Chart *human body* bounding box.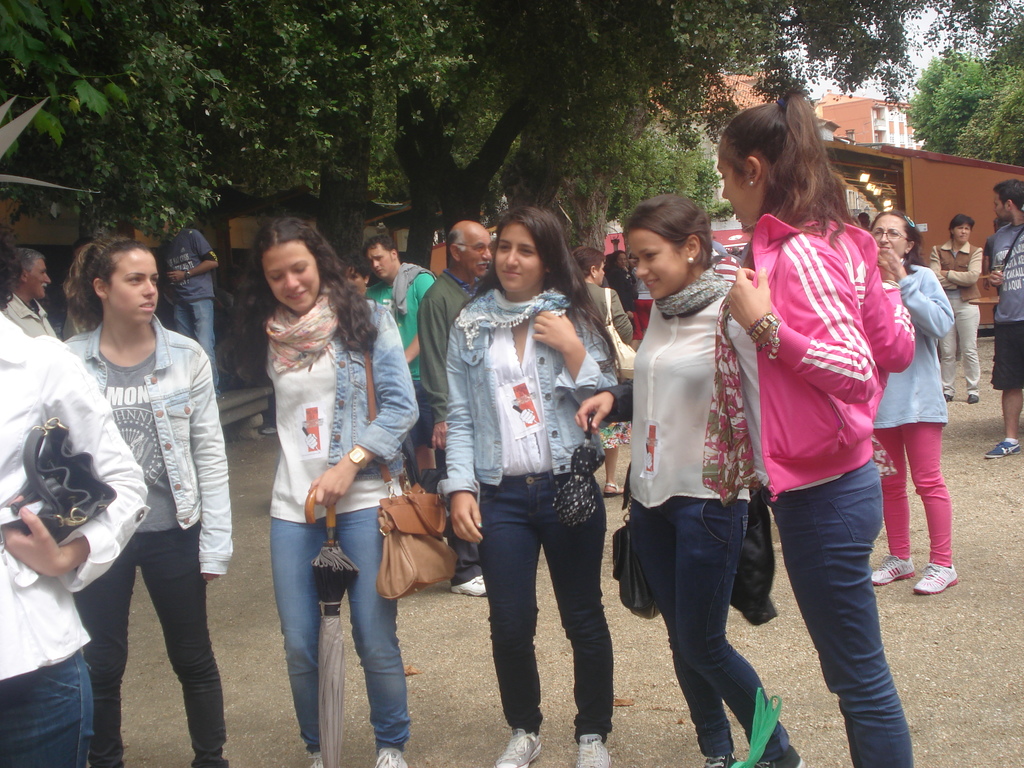
Charted: (x1=268, y1=292, x2=420, y2=767).
